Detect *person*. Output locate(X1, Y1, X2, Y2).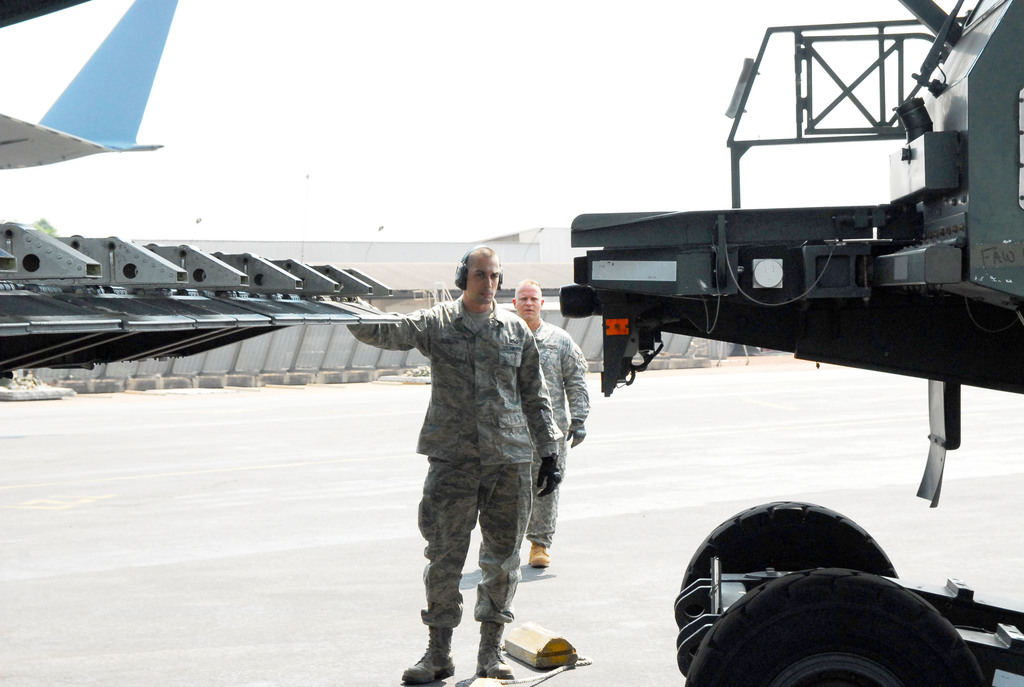
locate(517, 272, 592, 572).
